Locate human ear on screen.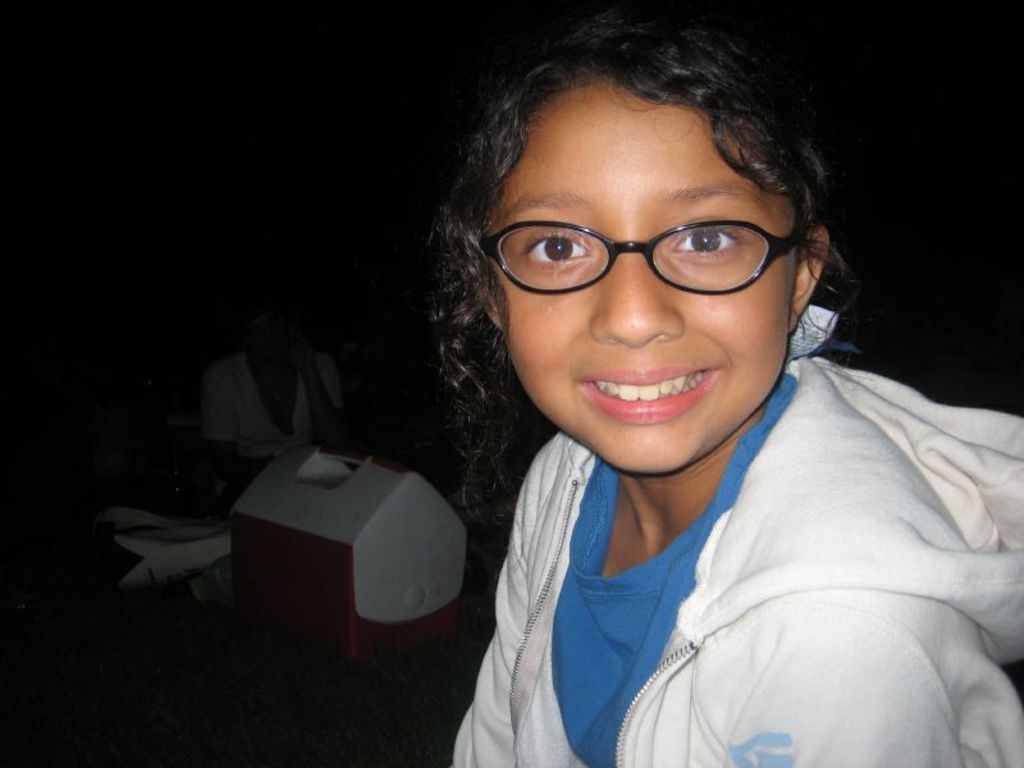
On screen at region(787, 228, 829, 335).
